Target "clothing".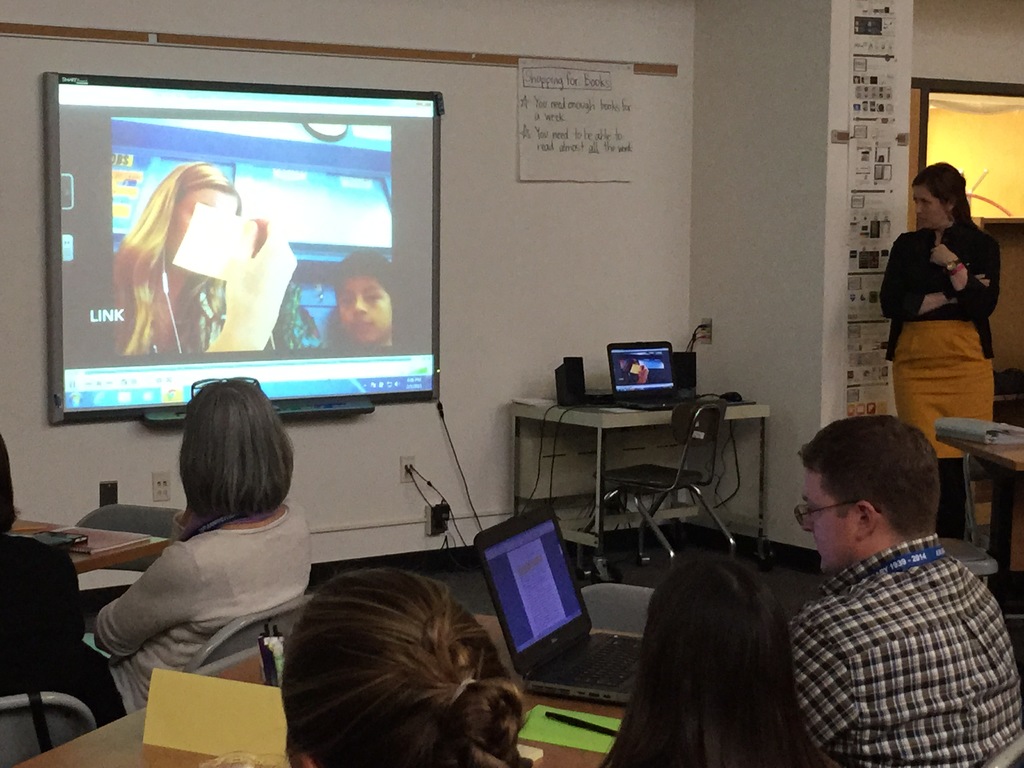
Target region: (left=636, top=366, right=648, bottom=388).
